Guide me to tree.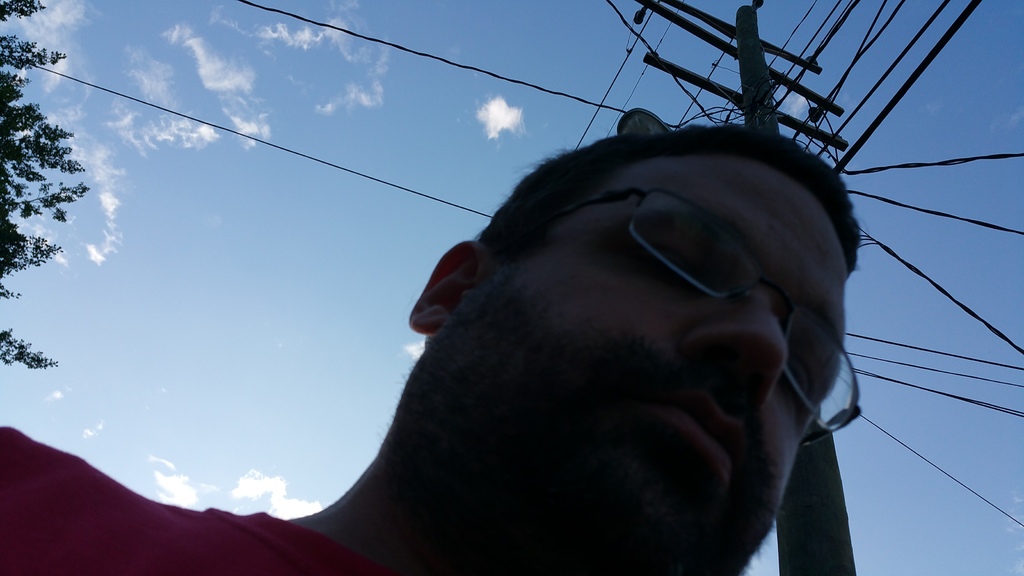
Guidance: {"x1": 0, "y1": 0, "x2": 90, "y2": 368}.
